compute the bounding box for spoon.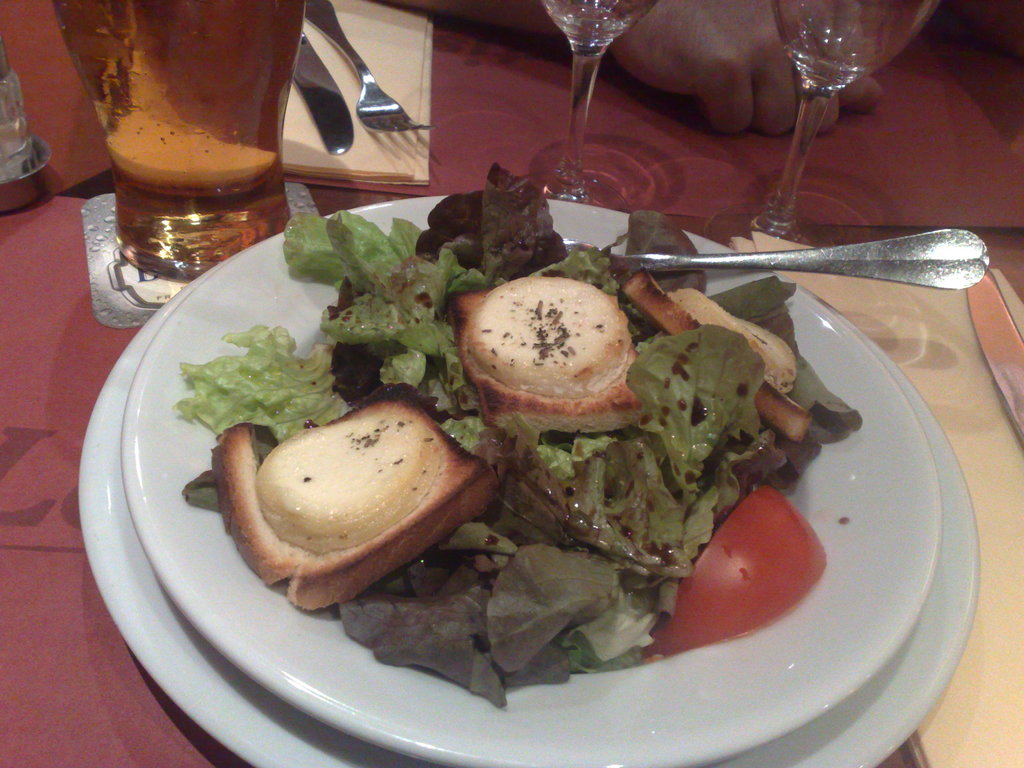
box=[563, 228, 990, 287].
